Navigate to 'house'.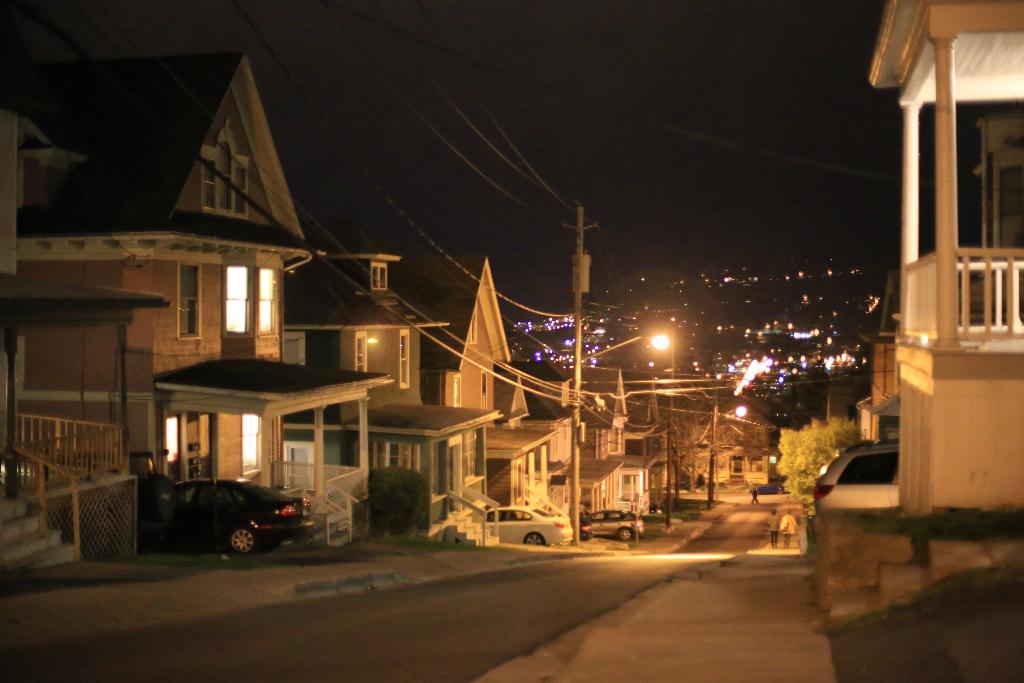
Navigation target: x1=7 y1=53 x2=371 y2=545.
